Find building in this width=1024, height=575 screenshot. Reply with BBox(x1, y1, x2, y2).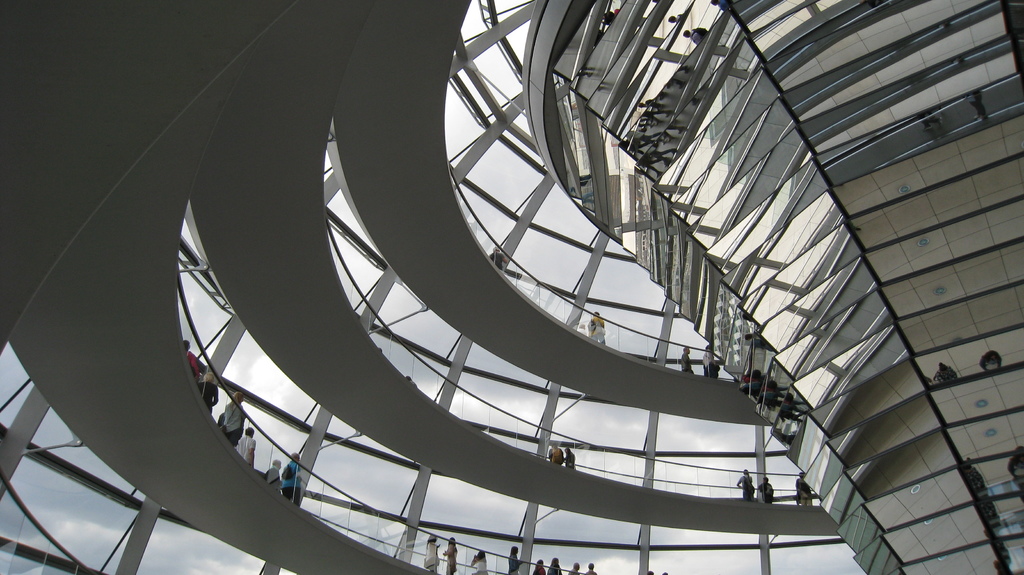
BBox(0, 0, 1023, 574).
